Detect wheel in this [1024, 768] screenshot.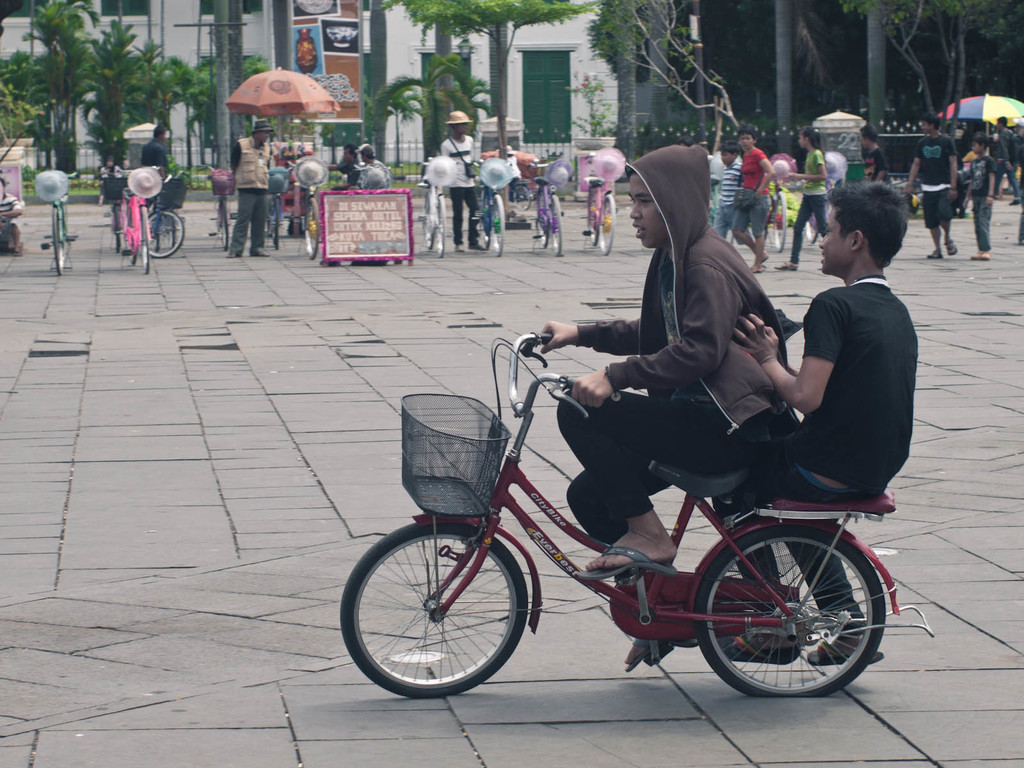
Detection: locate(272, 202, 280, 248).
